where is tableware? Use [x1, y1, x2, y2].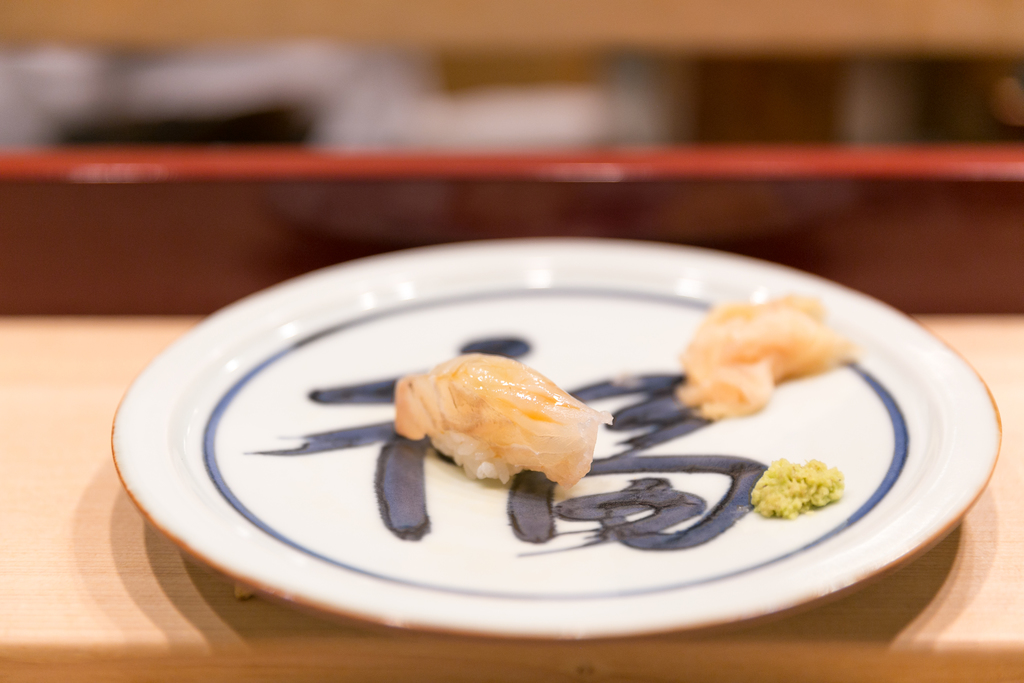
[62, 235, 1008, 629].
